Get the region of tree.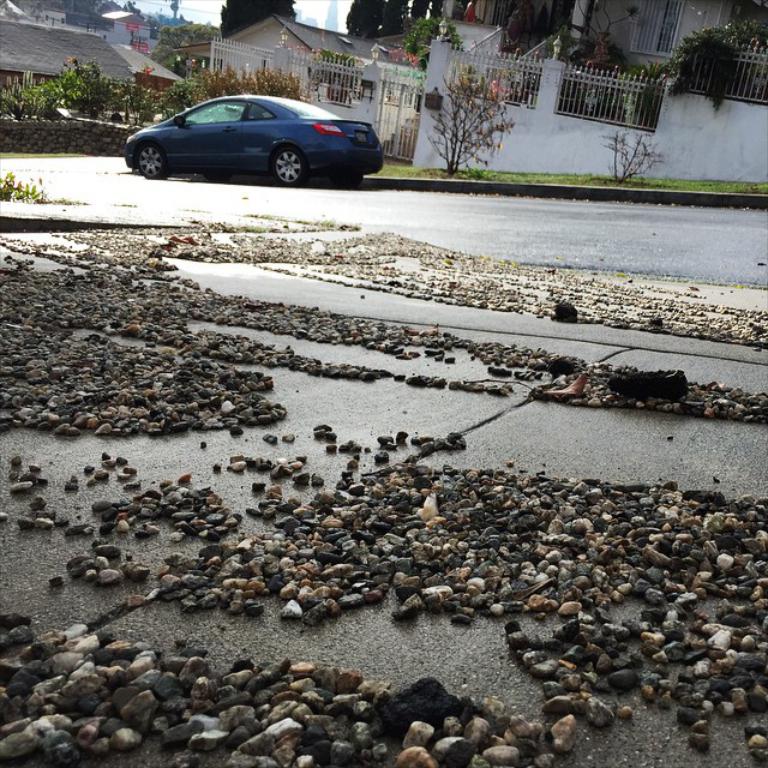
{"left": 220, "top": 0, "right": 295, "bottom": 41}.
